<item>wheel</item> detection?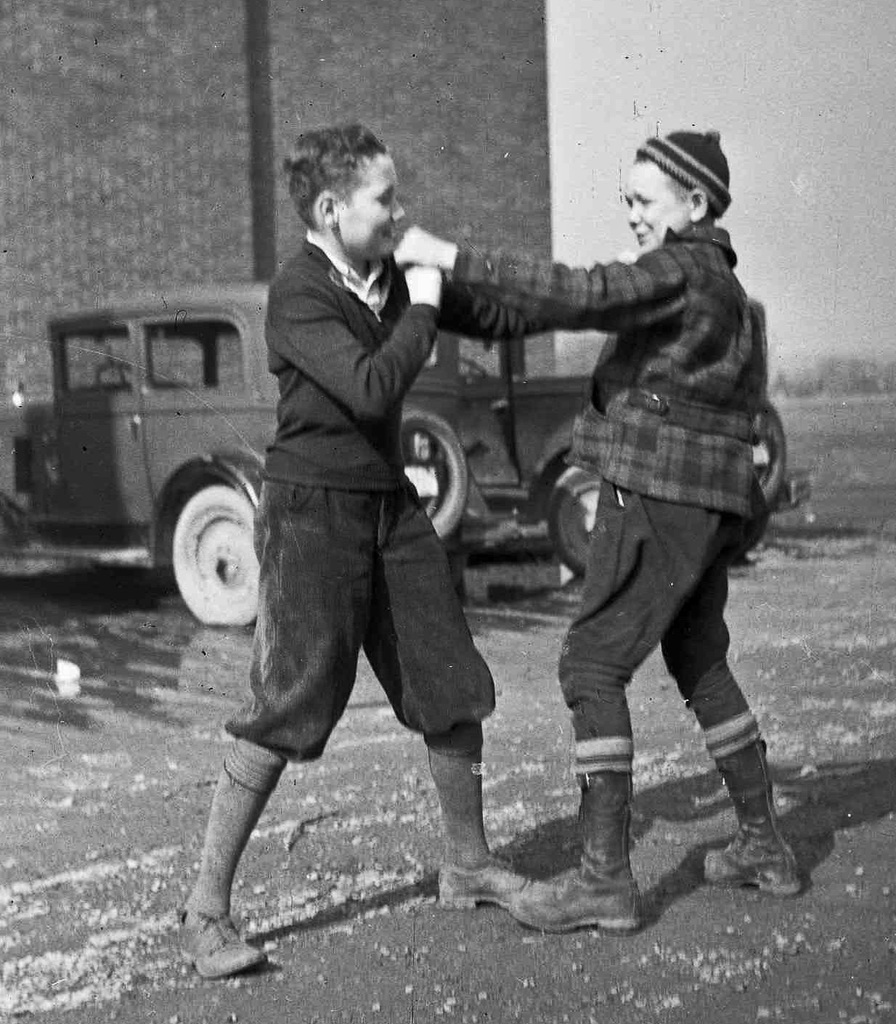
<box>403,412,466,537</box>
